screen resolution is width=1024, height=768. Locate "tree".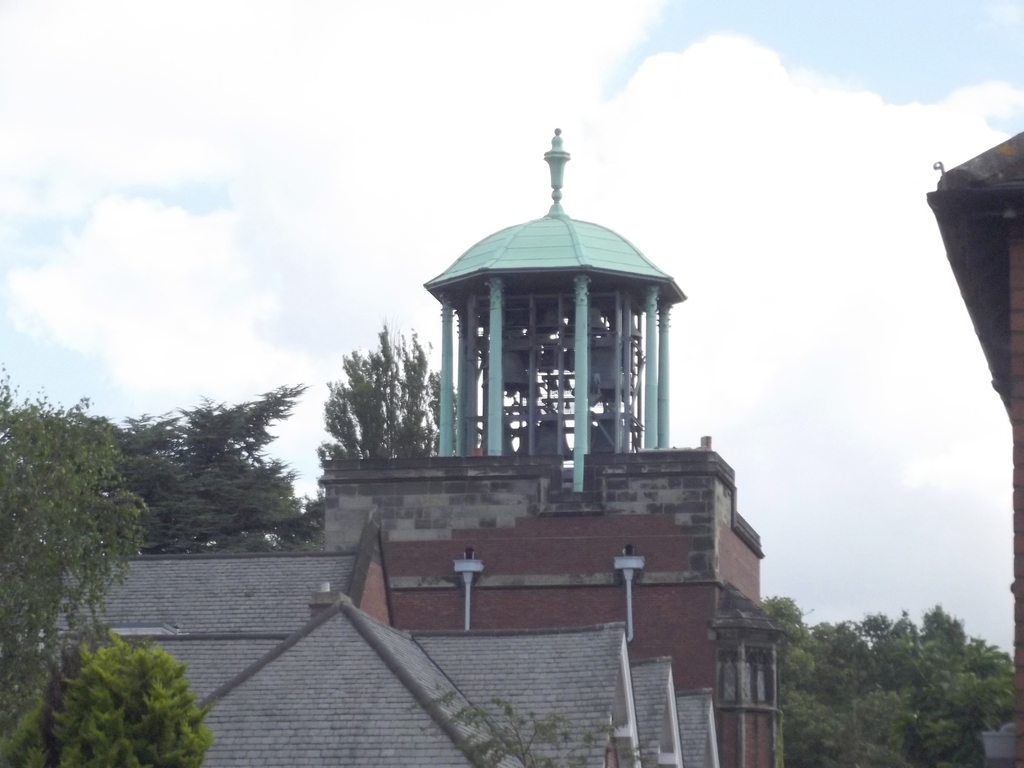
pyautogui.locateOnScreen(0, 627, 216, 767).
